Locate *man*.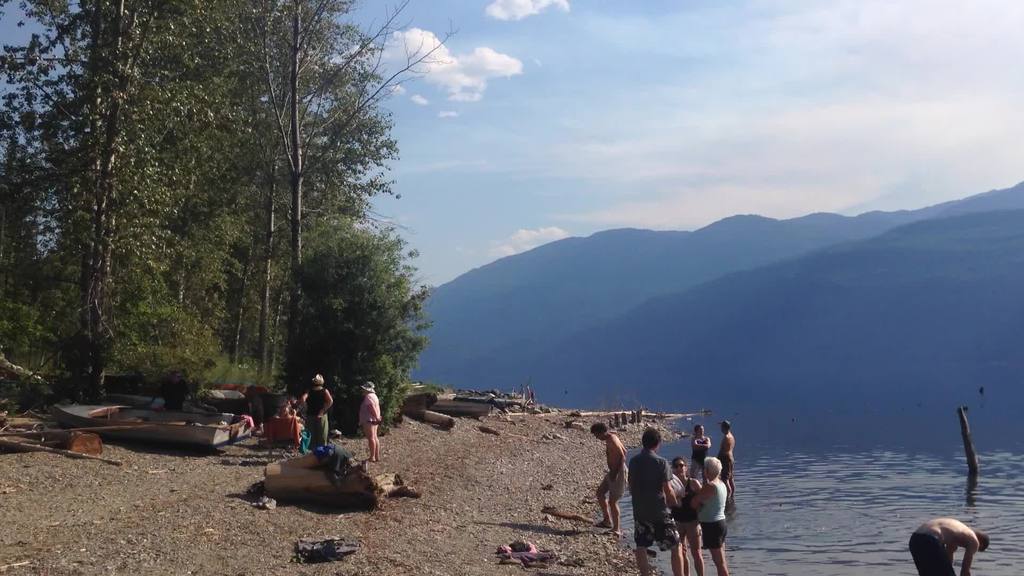
Bounding box: rect(909, 516, 987, 575).
